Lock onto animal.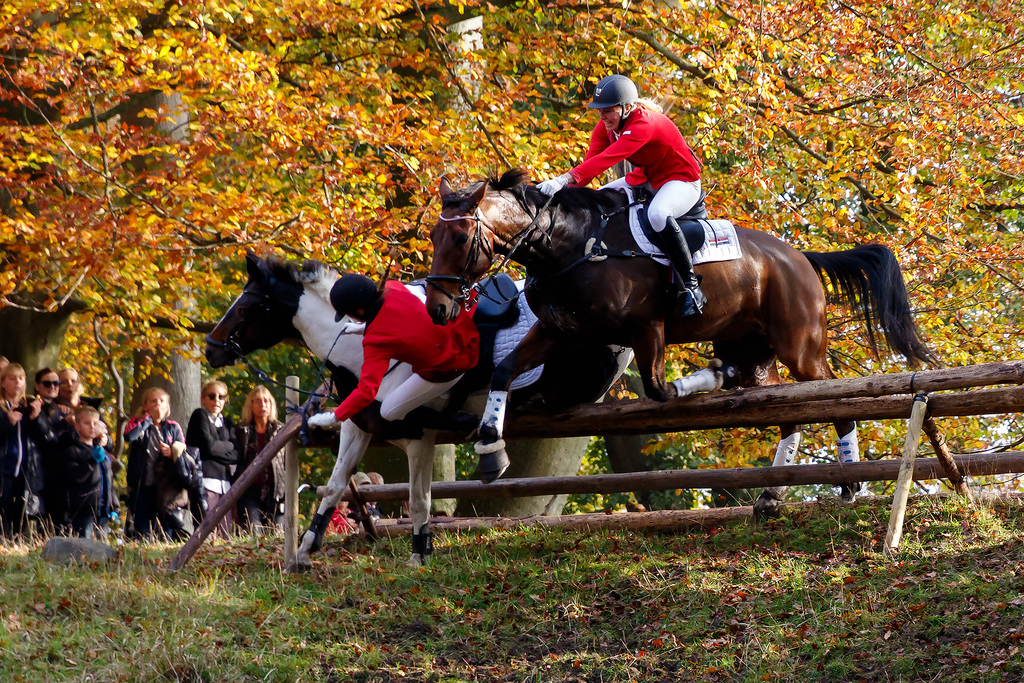
Locked: bbox=(426, 170, 935, 517).
